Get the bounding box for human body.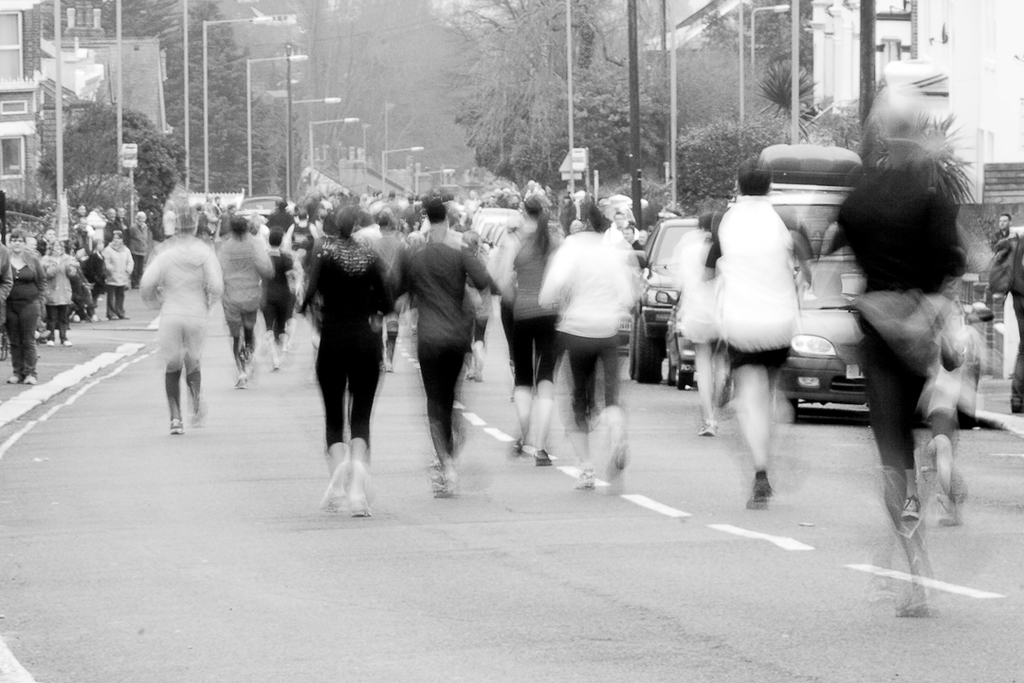
x1=136, y1=225, x2=222, y2=439.
